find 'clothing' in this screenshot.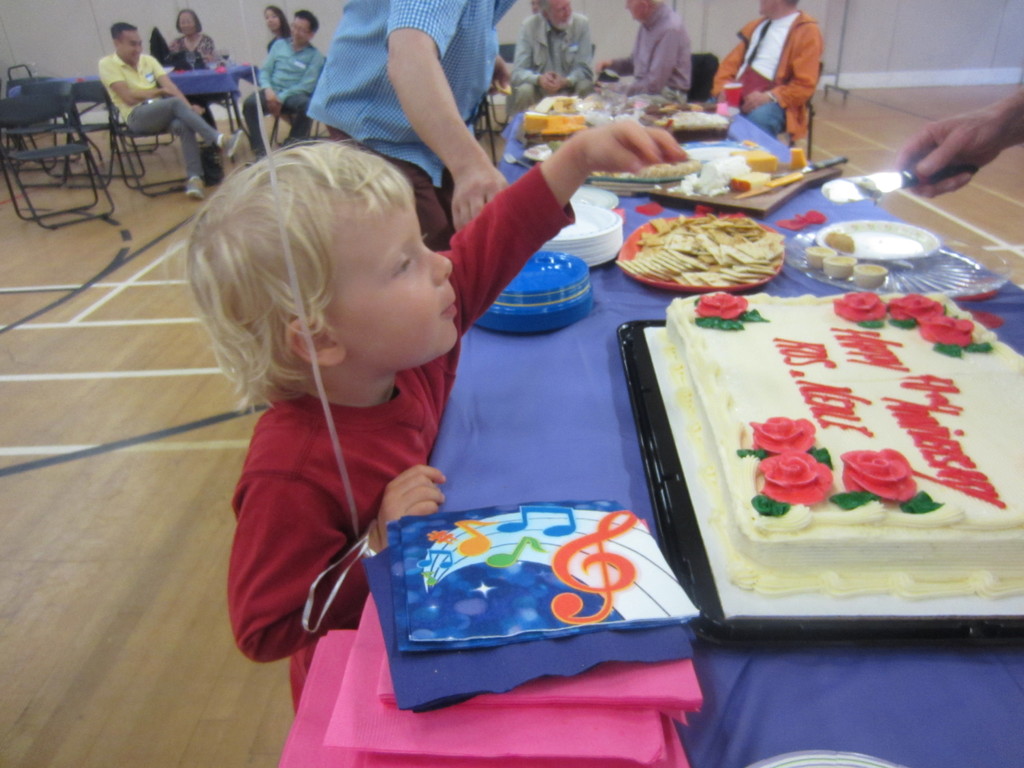
The bounding box for 'clothing' is (x1=237, y1=32, x2=330, y2=161).
